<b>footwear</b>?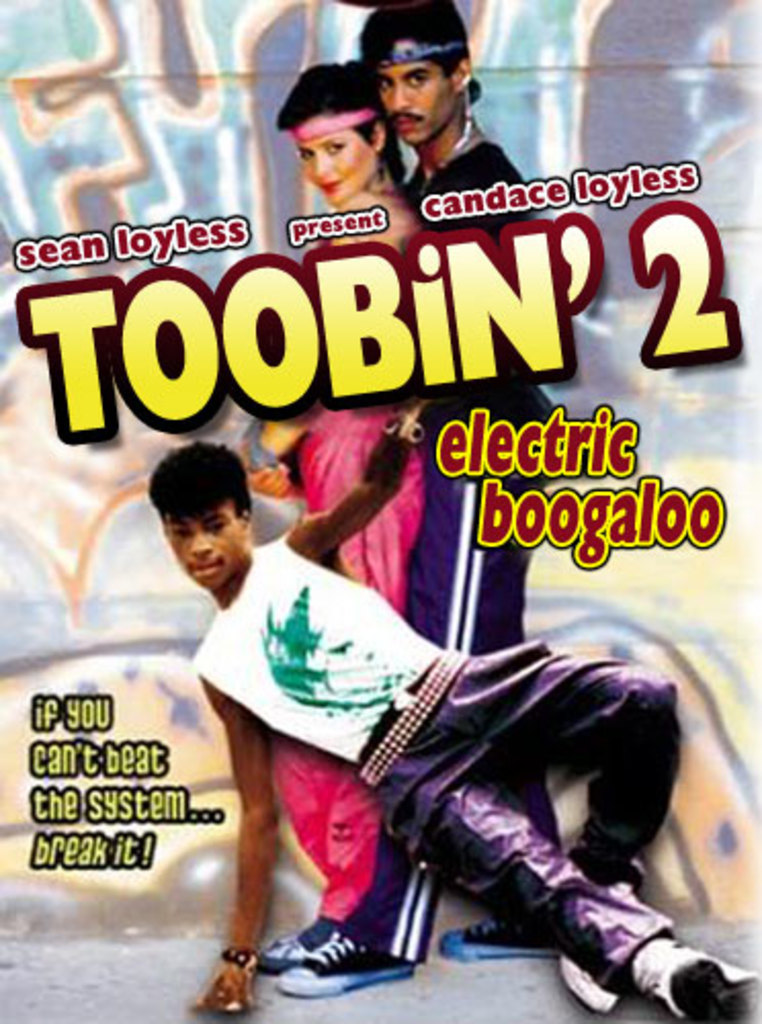
crop(557, 872, 643, 1014)
